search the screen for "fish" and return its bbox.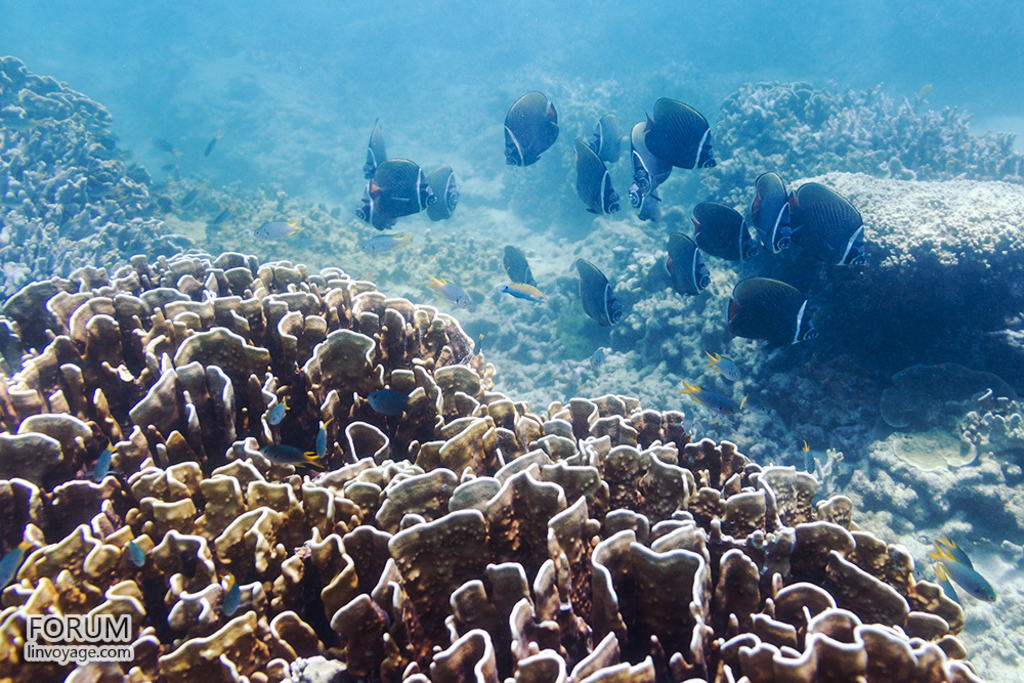
Found: x1=793 y1=178 x2=877 y2=267.
